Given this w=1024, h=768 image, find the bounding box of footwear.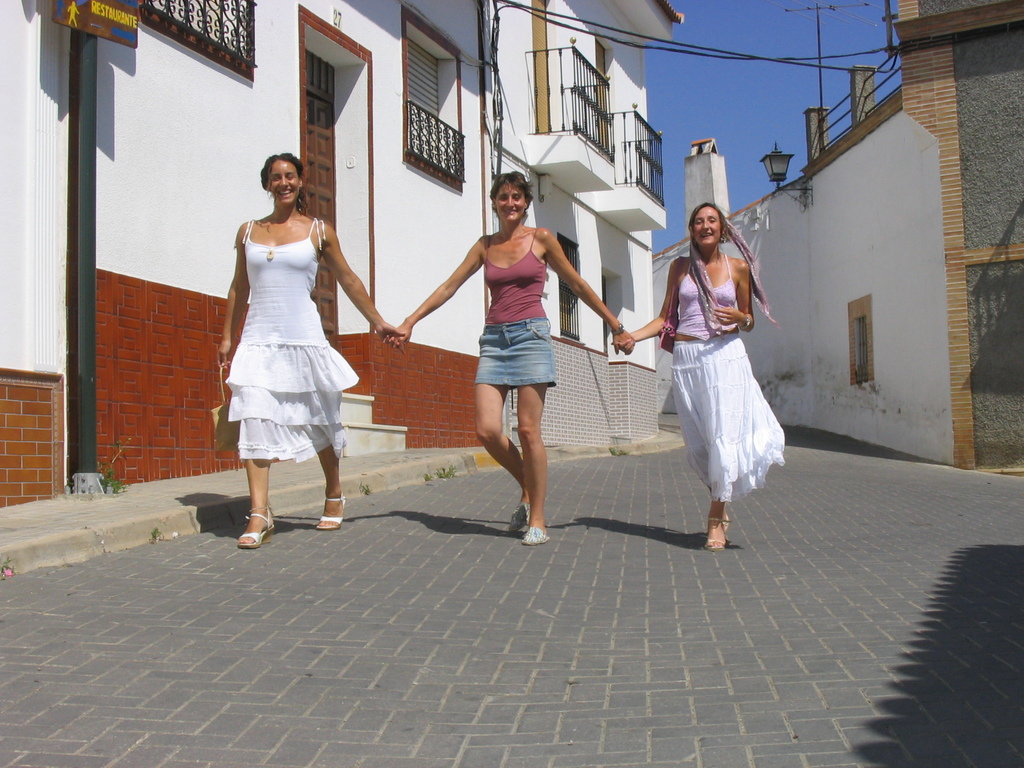
box=[240, 492, 278, 554].
